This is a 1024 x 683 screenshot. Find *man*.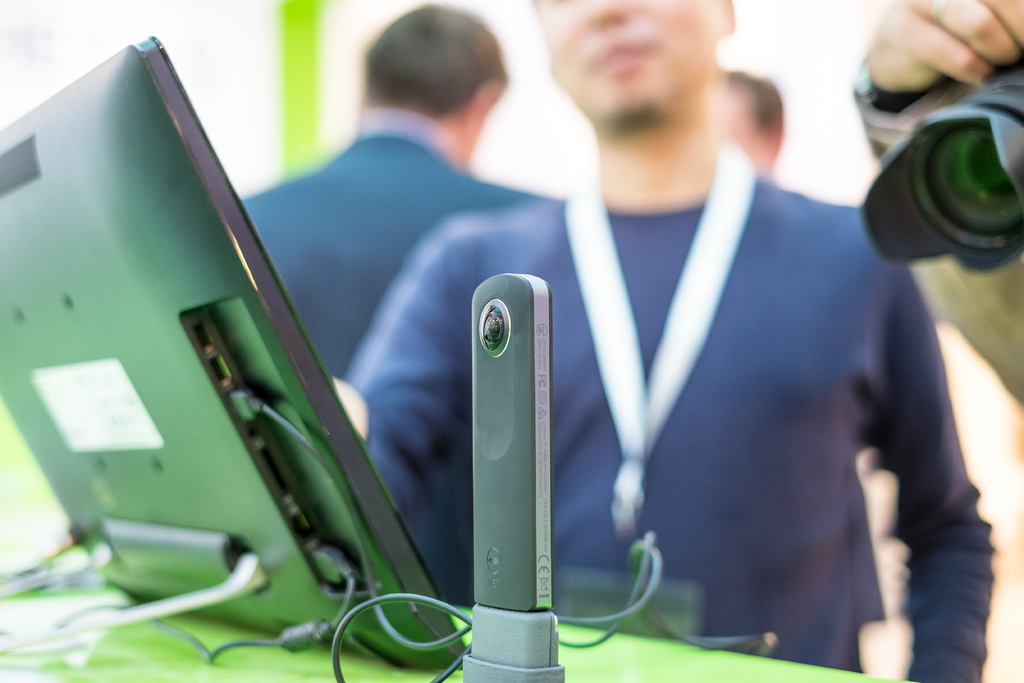
Bounding box: (x1=389, y1=23, x2=1004, y2=680).
